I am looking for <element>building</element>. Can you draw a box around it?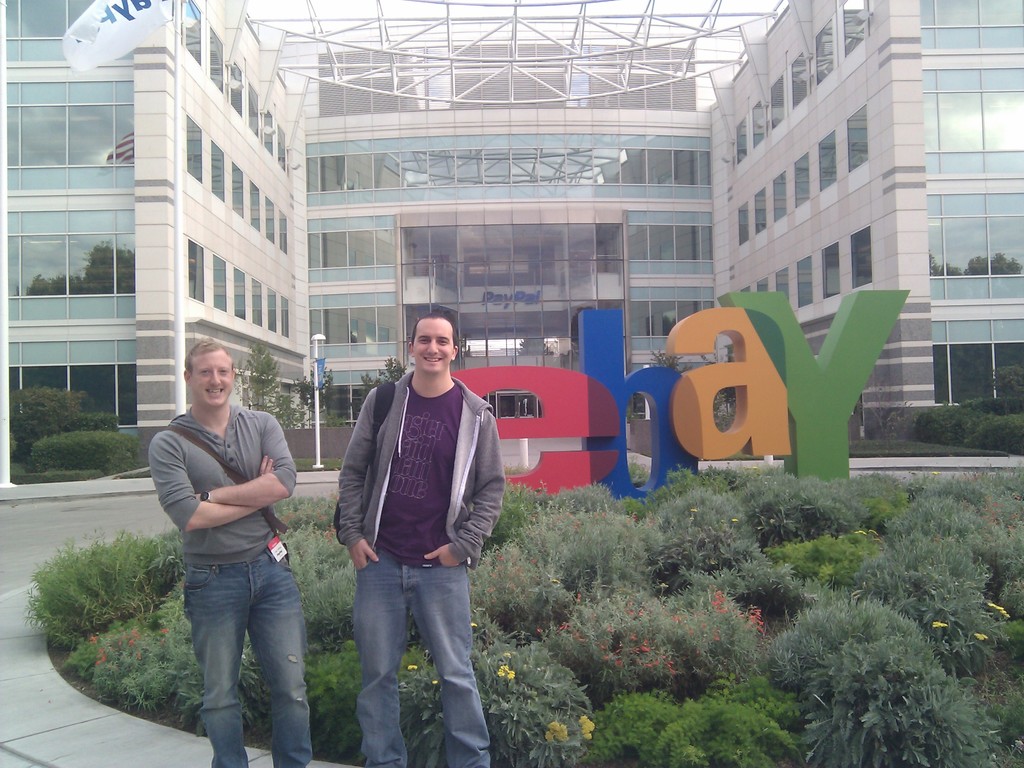
Sure, the bounding box is [0, 0, 1023, 474].
